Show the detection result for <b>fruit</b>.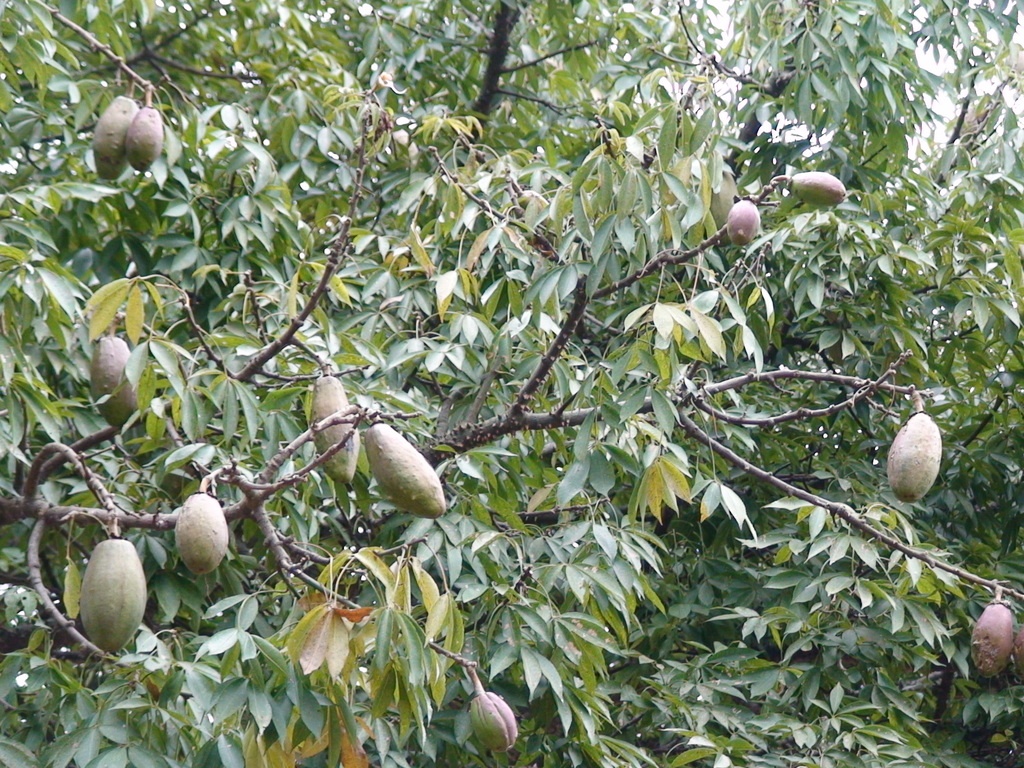
left=57, top=537, right=144, bottom=646.
